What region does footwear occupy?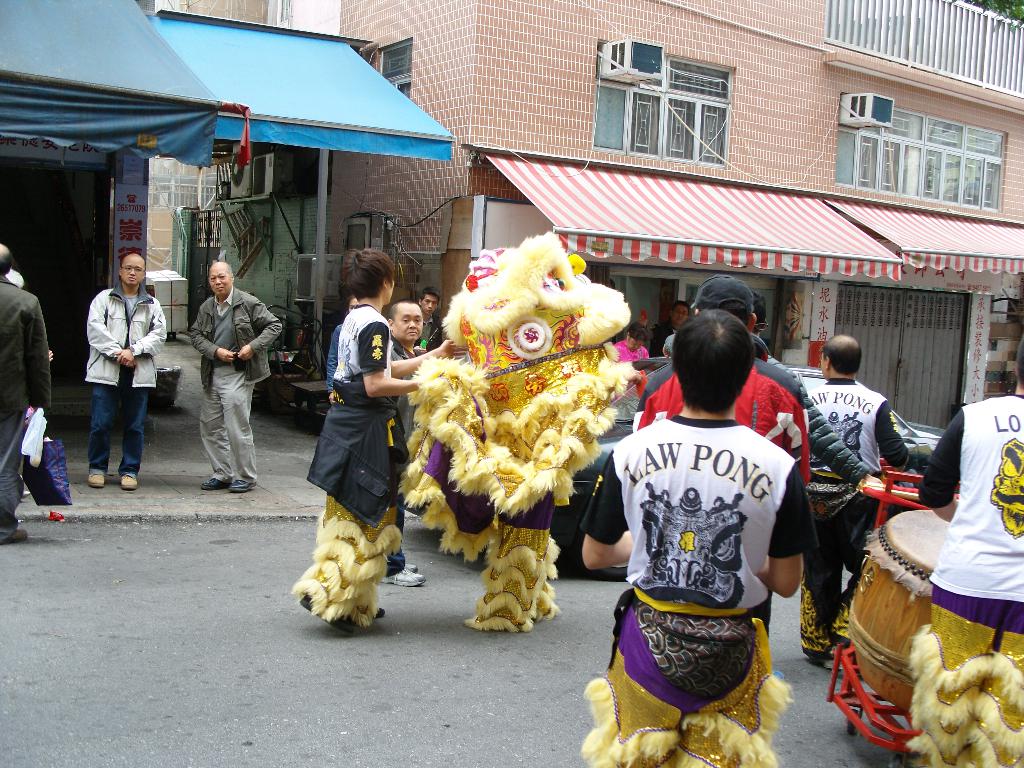
crop(823, 660, 856, 677).
